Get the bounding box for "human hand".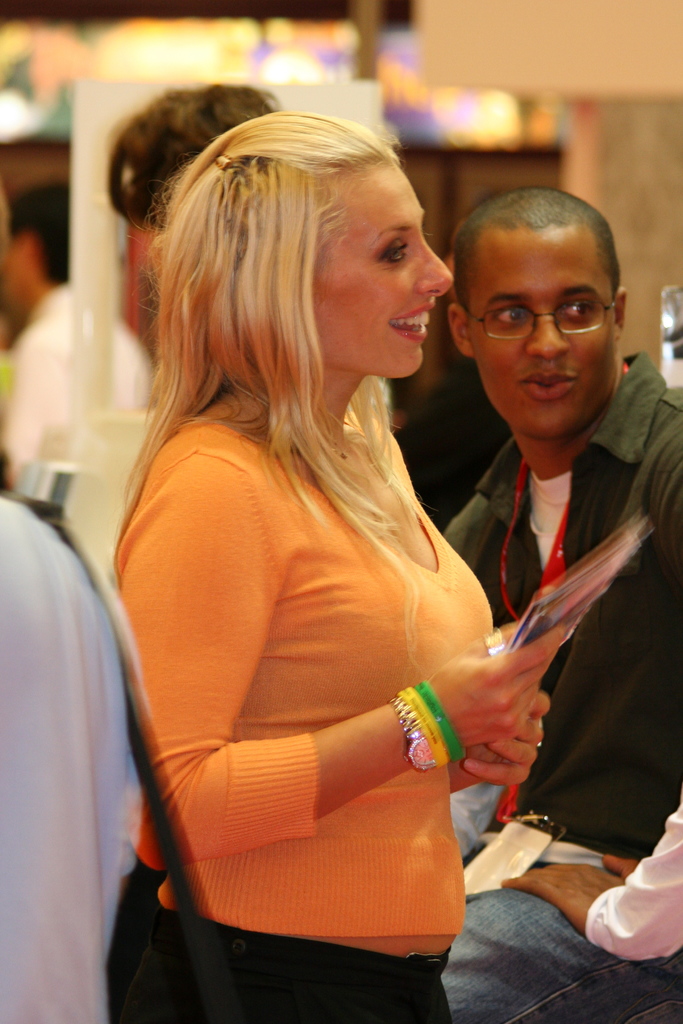
[502,863,623,937].
